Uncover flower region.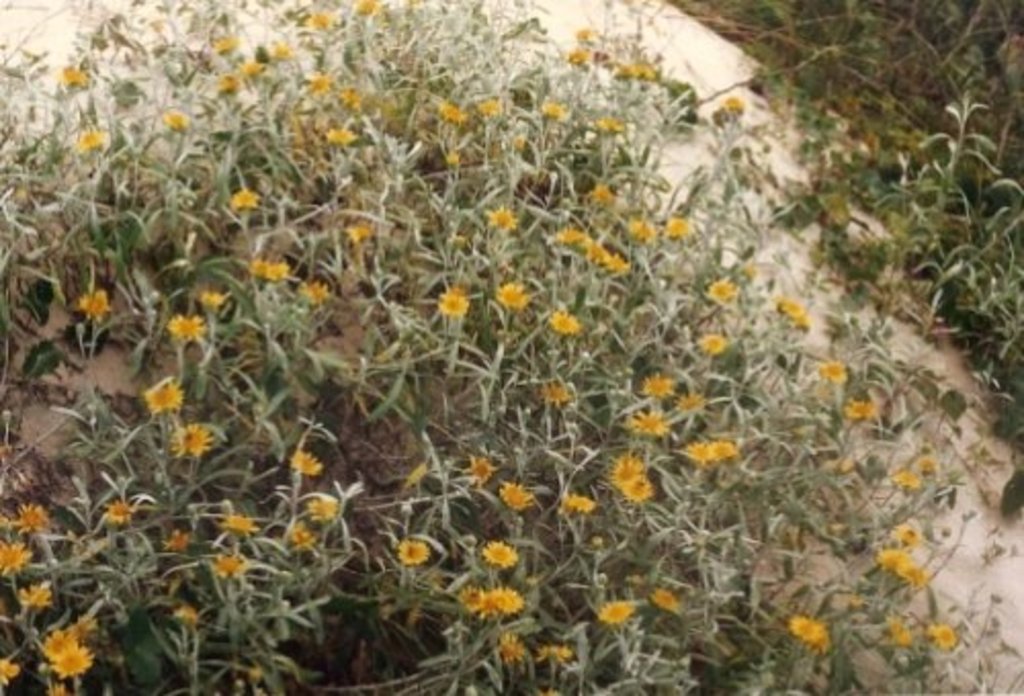
Uncovered: {"left": 0, "top": 651, "right": 20, "bottom": 688}.
